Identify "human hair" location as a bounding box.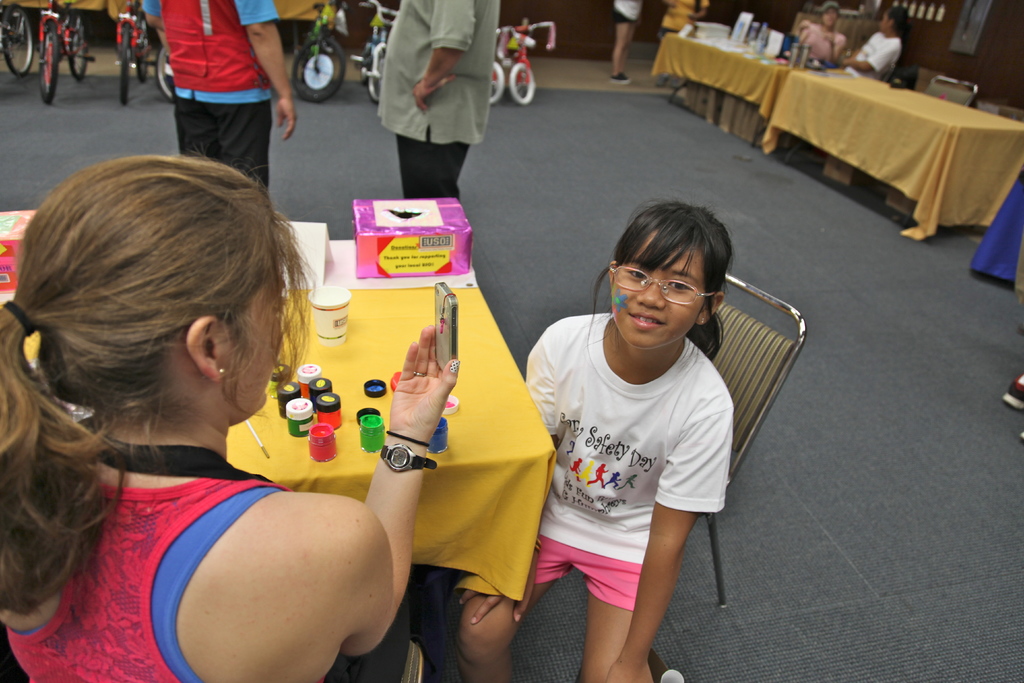
(x1=608, y1=193, x2=742, y2=334).
